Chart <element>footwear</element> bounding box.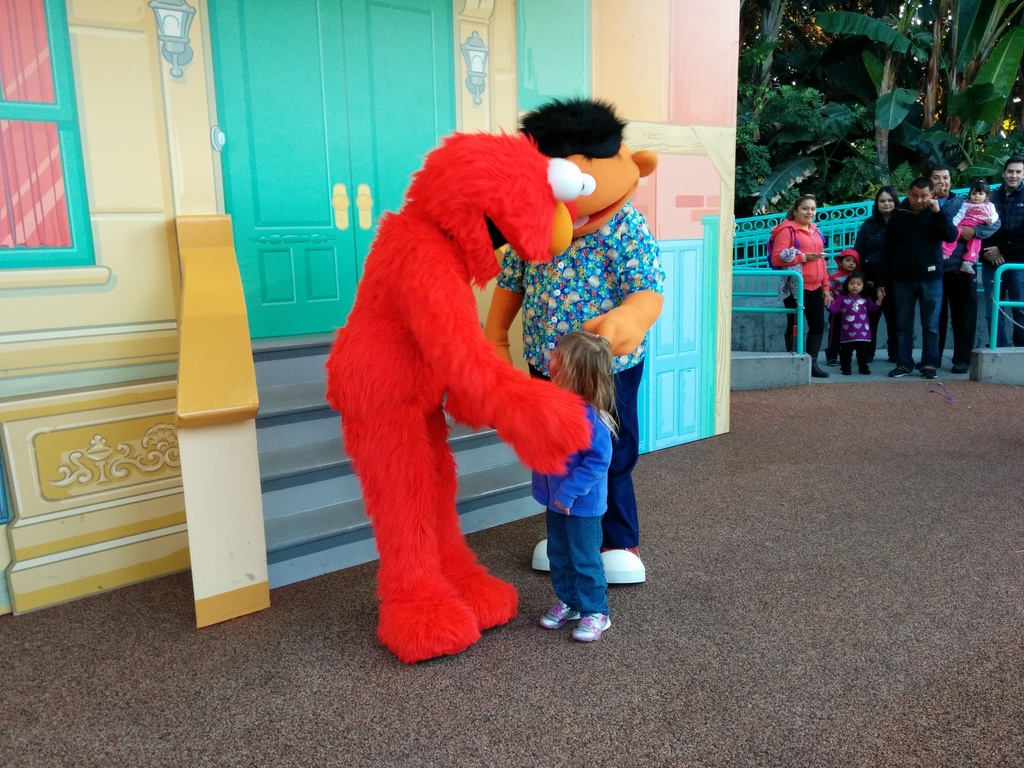
Charted: 528, 534, 559, 573.
